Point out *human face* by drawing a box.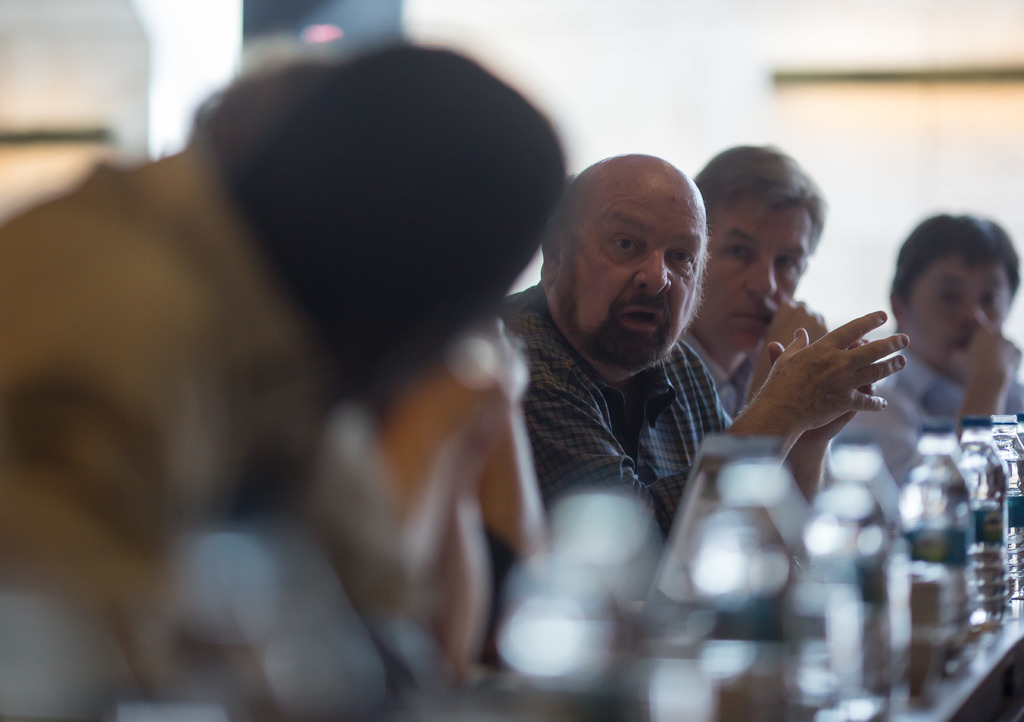
(left=561, top=175, right=708, bottom=373).
